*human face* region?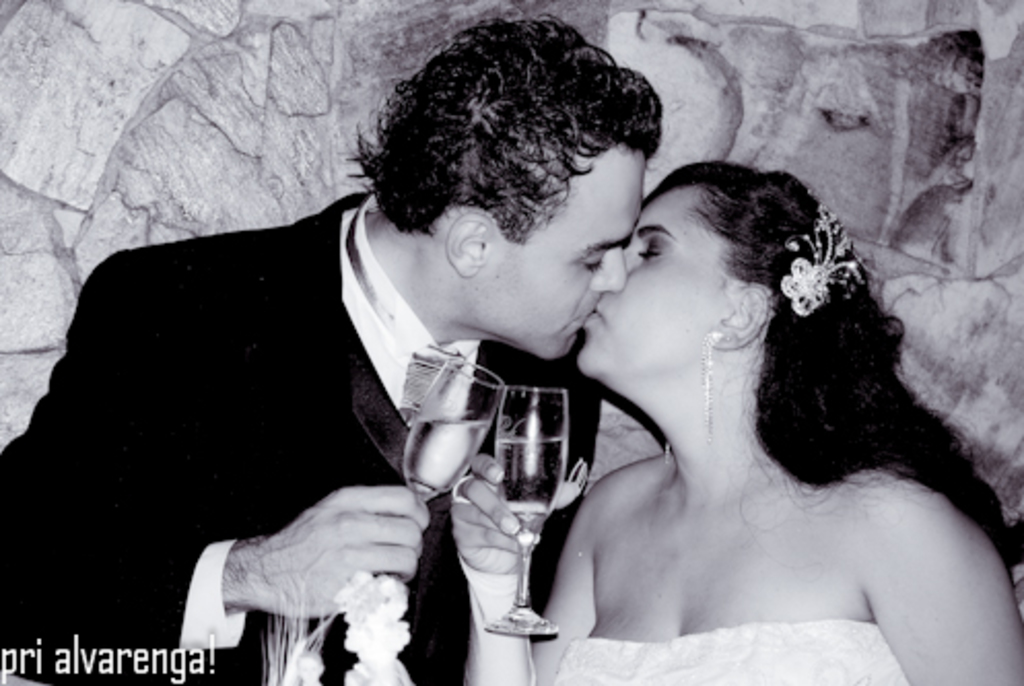
locate(581, 185, 729, 371)
